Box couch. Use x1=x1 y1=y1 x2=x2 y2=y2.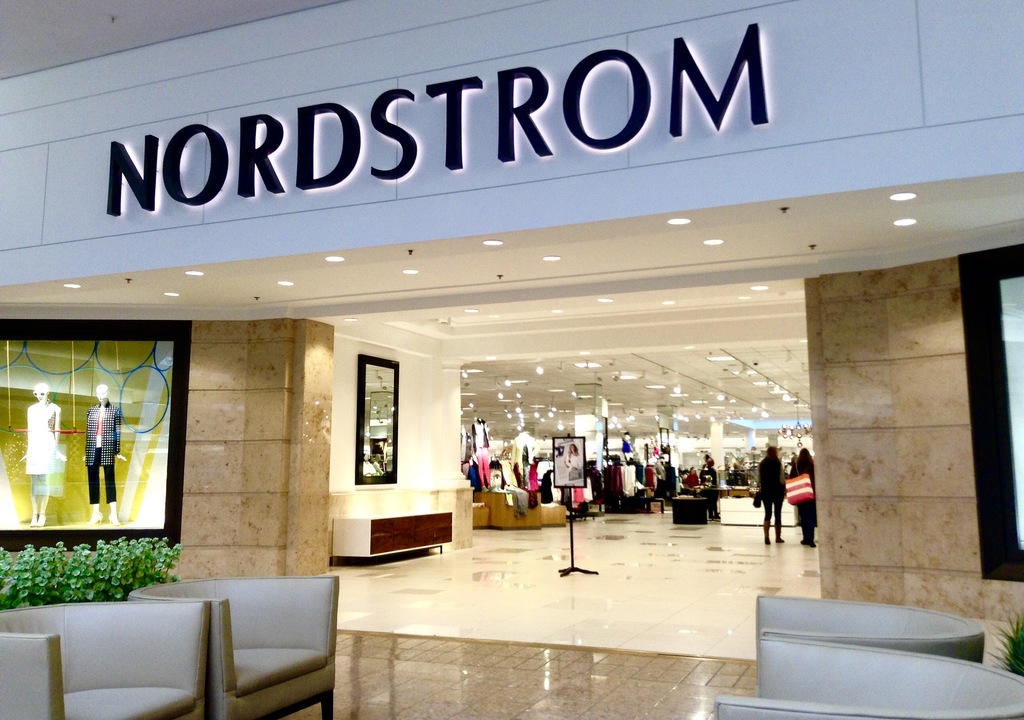
x1=25 y1=554 x2=377 y2=707.
